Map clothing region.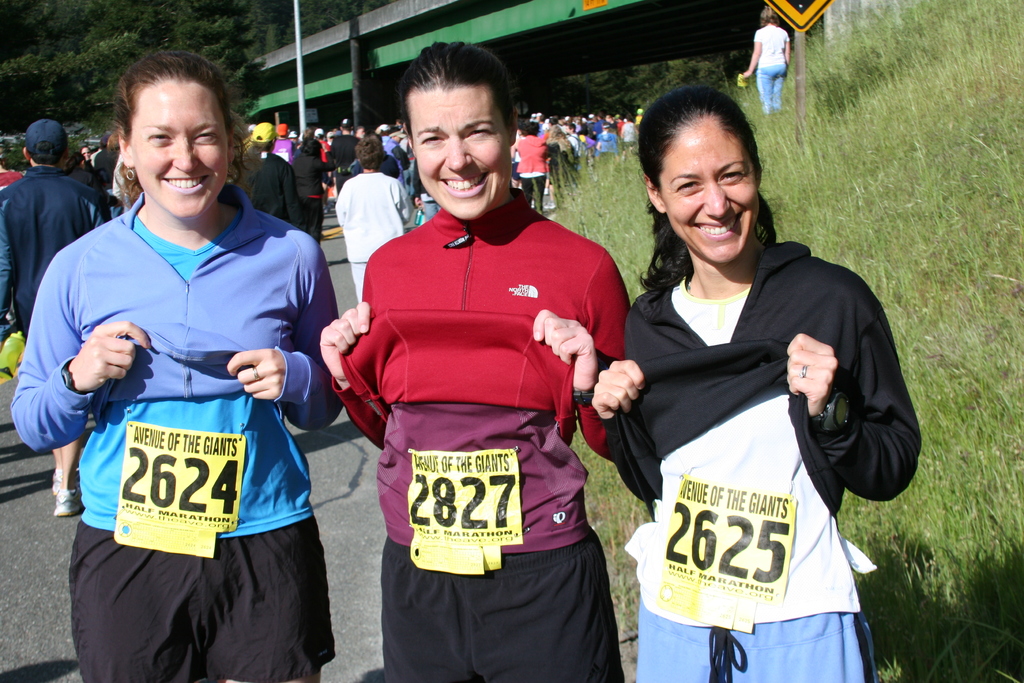
Mapped to (230, 145, 301, 220).
